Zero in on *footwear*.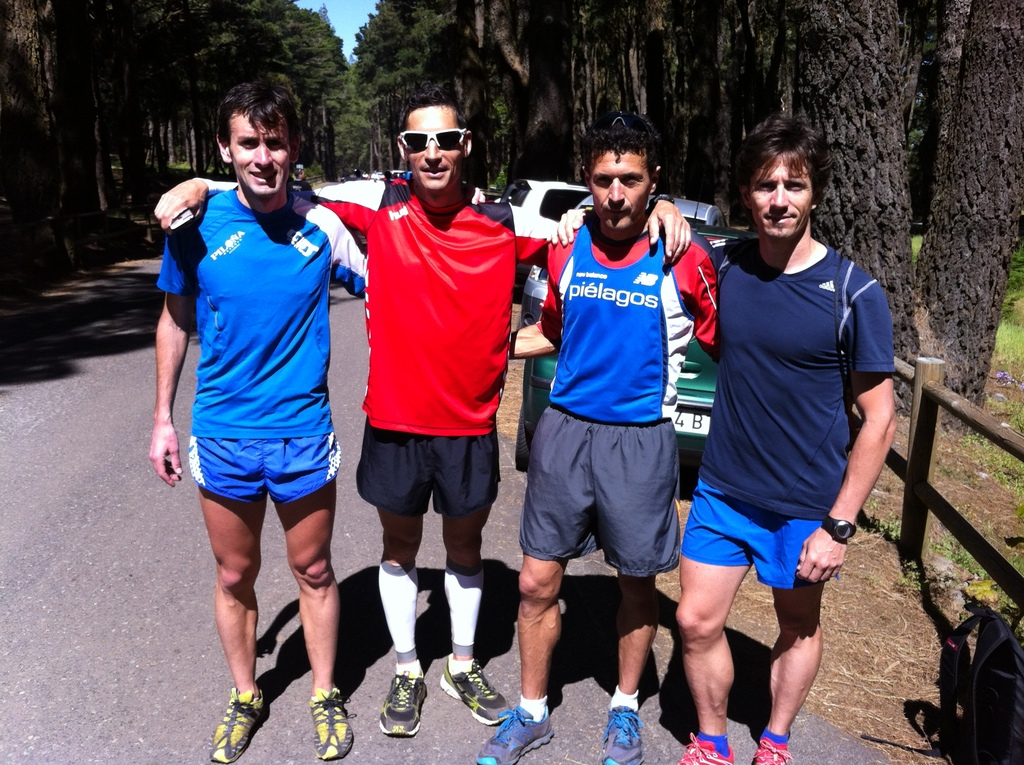
Zeroed in: l=600, t=704, r=648, b=764.
